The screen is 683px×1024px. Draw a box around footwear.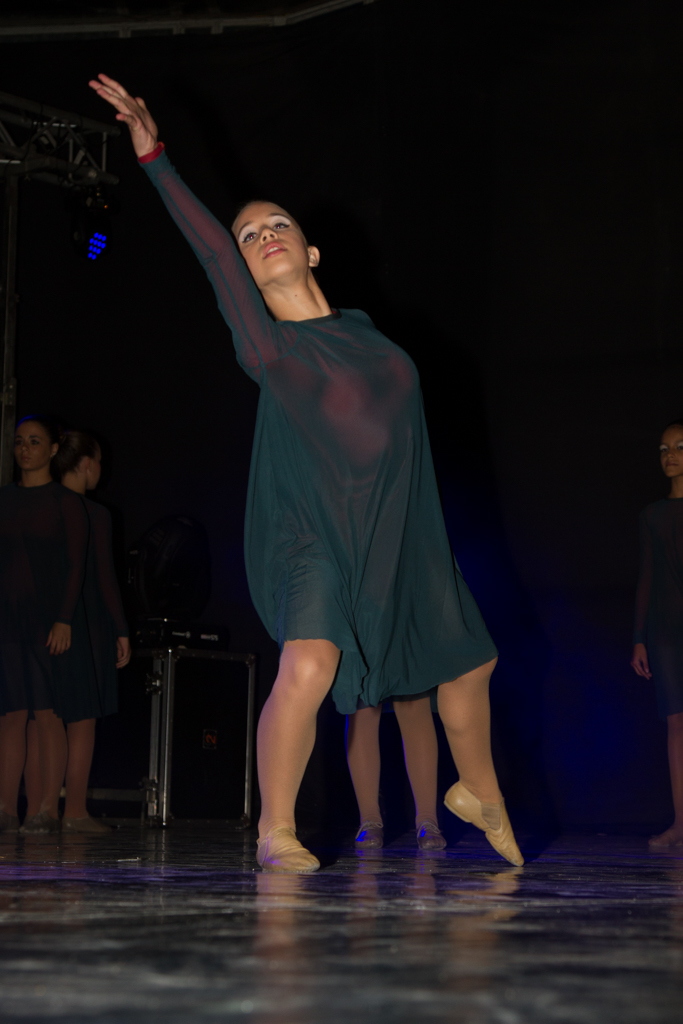
252,824,320,868.
